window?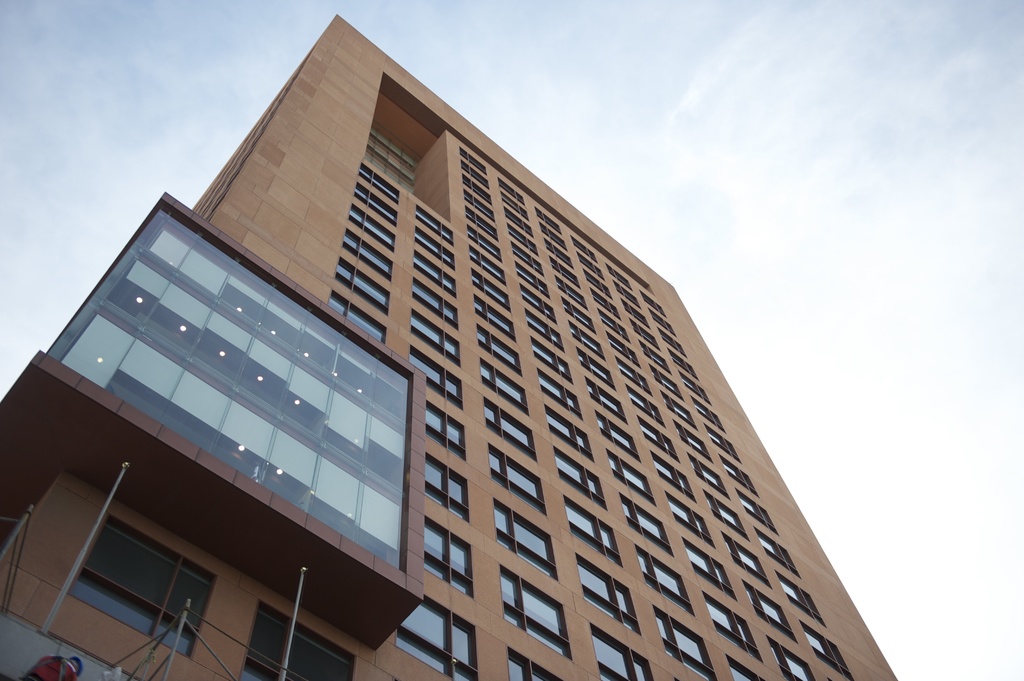
x1=348, y1=202, x2=395, y2=249
